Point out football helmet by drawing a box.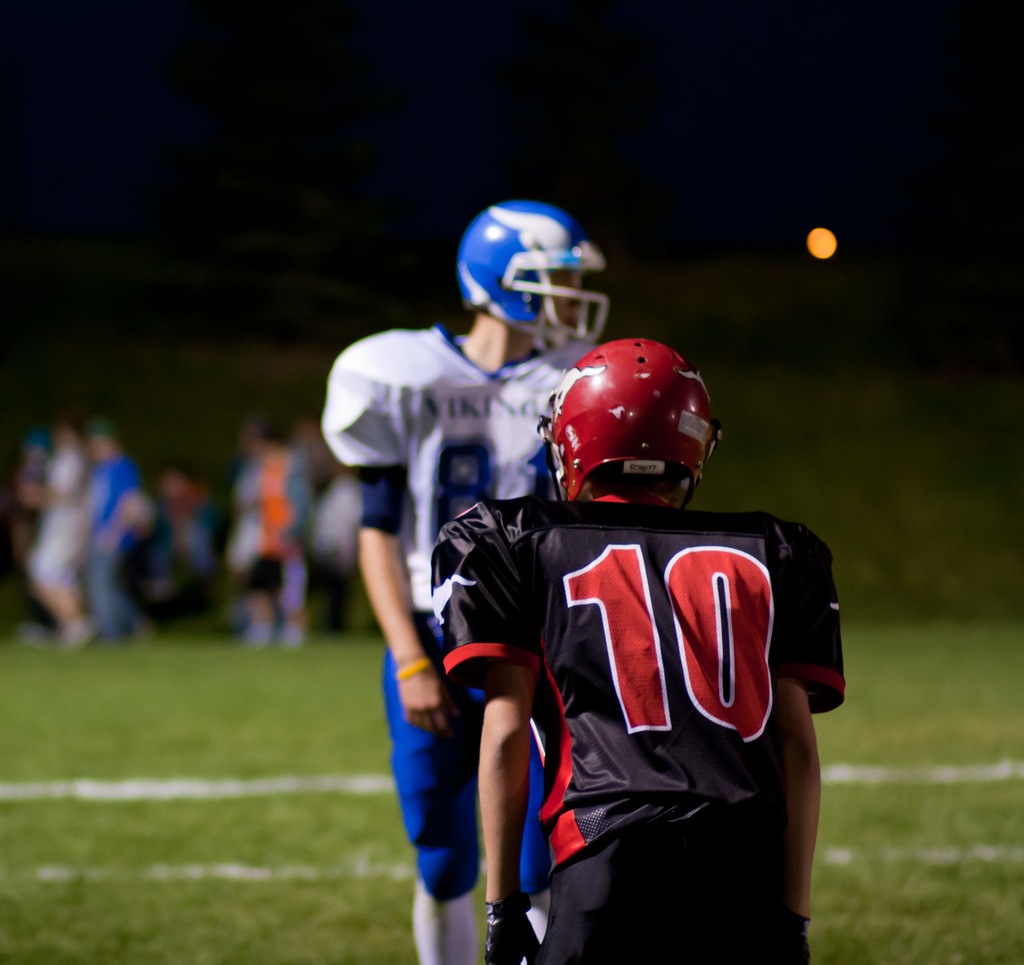
select_region(537, 326, 721, 506).
